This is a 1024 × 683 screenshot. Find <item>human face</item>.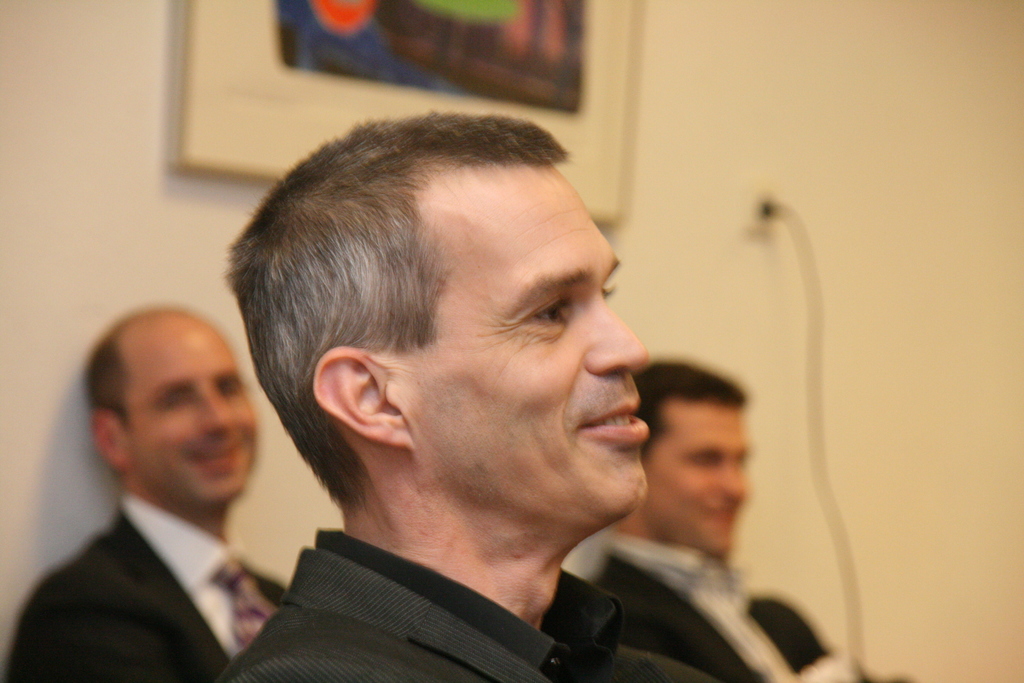
Bounding box: <box>134,313,260,506</box>.
